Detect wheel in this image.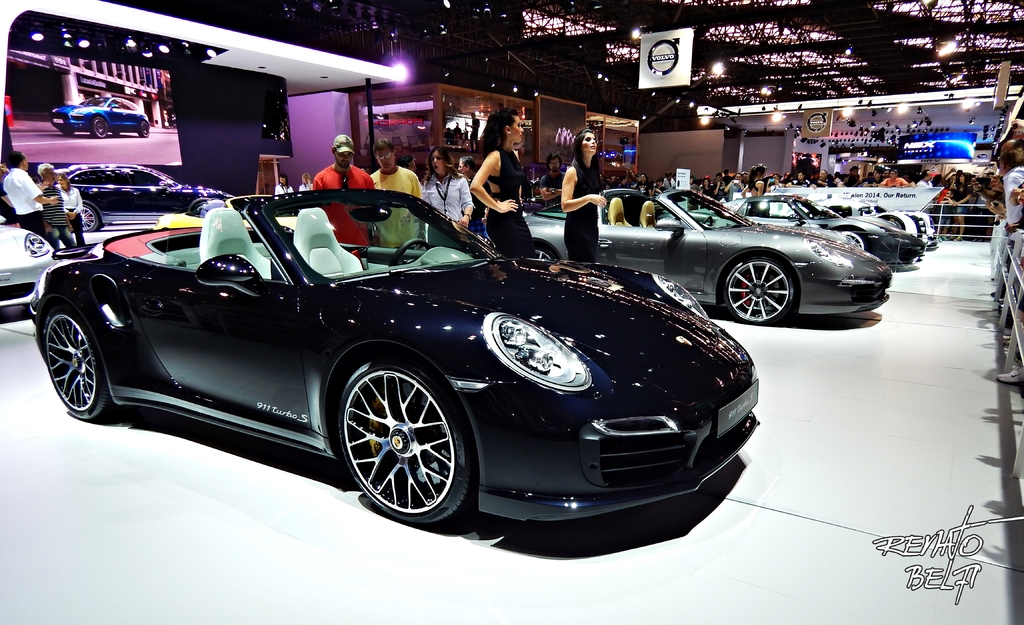
Detection: box(838, 230, 867, 254).
